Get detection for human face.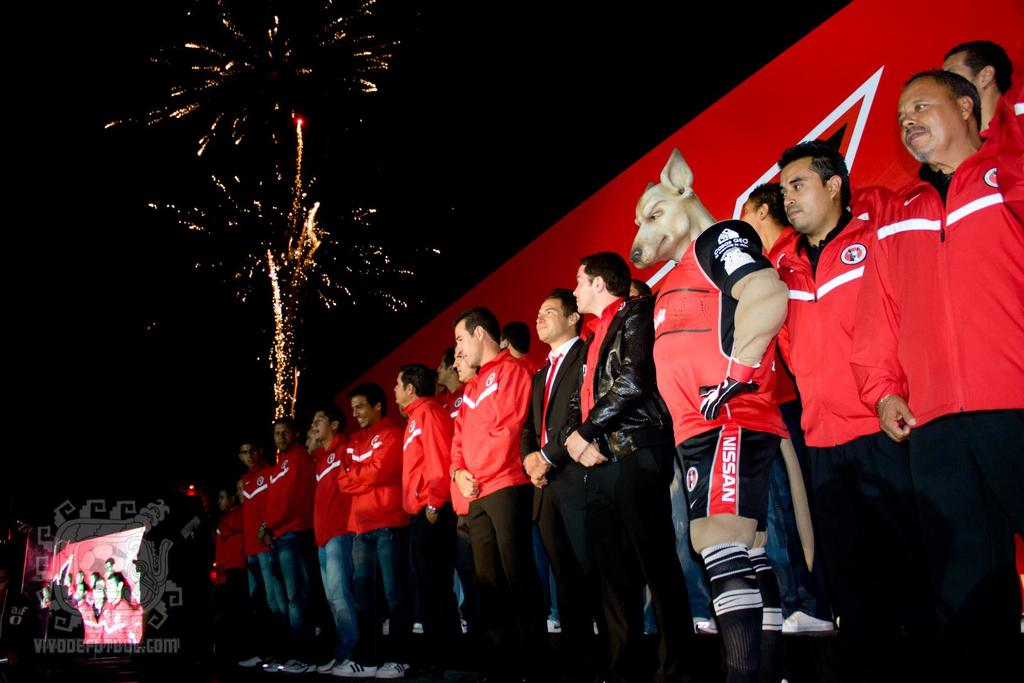
Detection: bbox=[941, 47, 979, 93].
